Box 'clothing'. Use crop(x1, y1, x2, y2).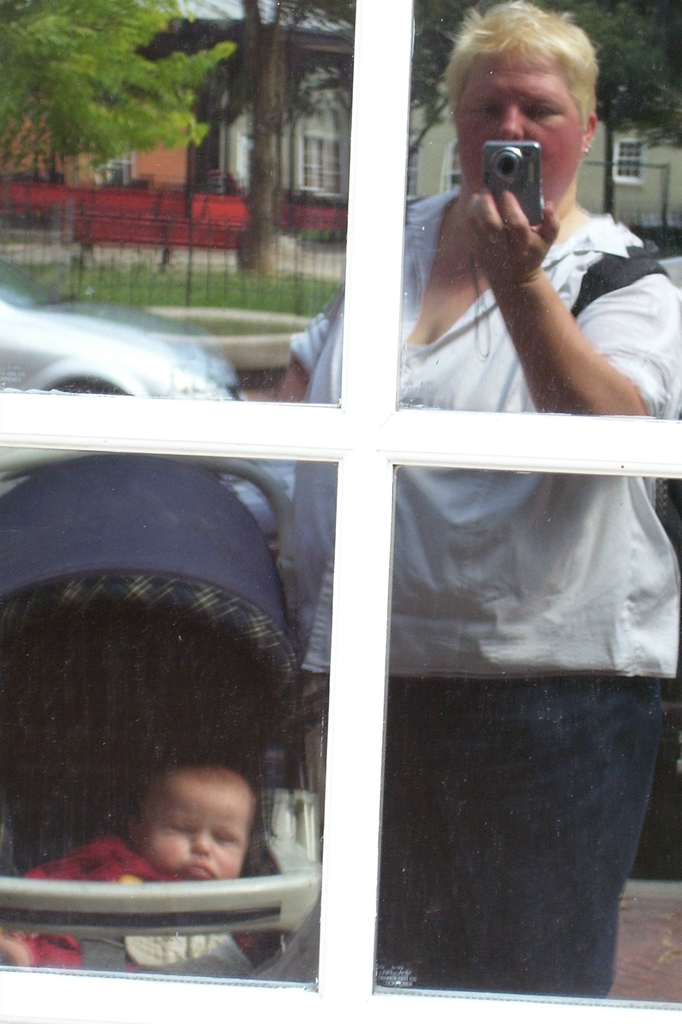
crop(4, 828, 268, 973).
